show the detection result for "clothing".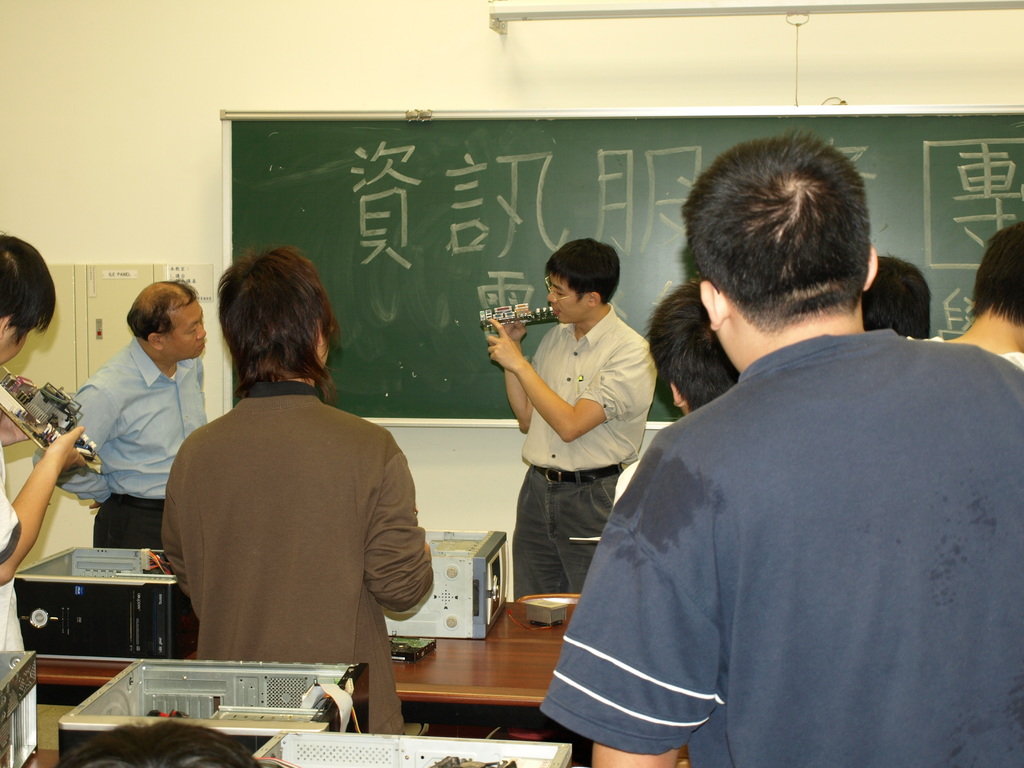
x1=34, y1=339, x2=210, y2=547.
